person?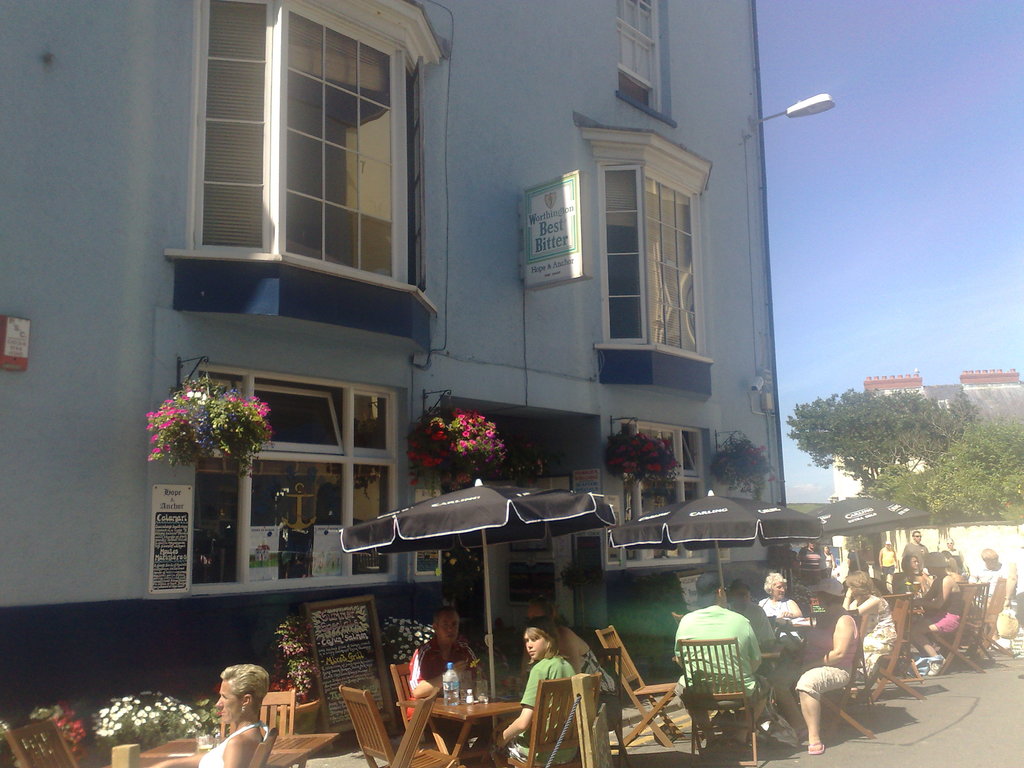
pyautogui.locateOnScreen(908, 531, 931, 556)
